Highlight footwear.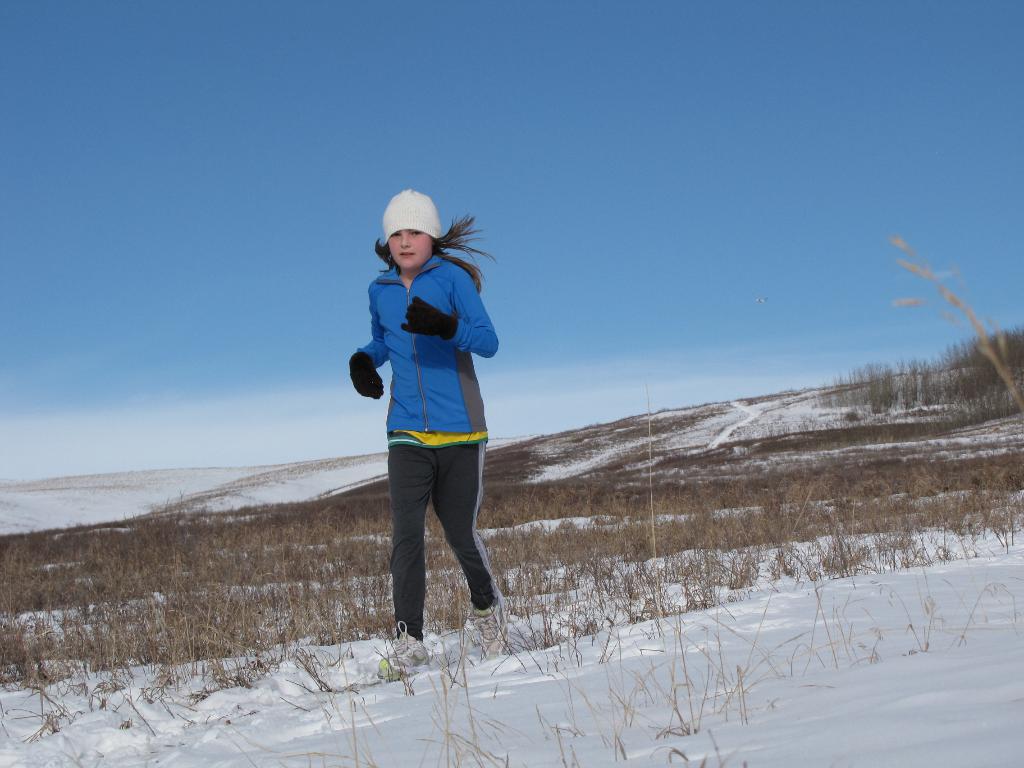
Highlighted region: detection(470, 589, 506, 653).
